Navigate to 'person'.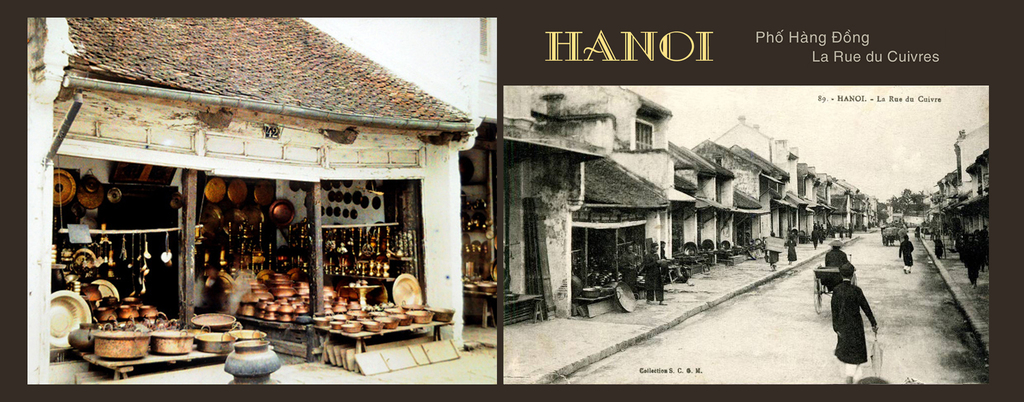
Navigation target: BBox(899, 239, 915, 270).
